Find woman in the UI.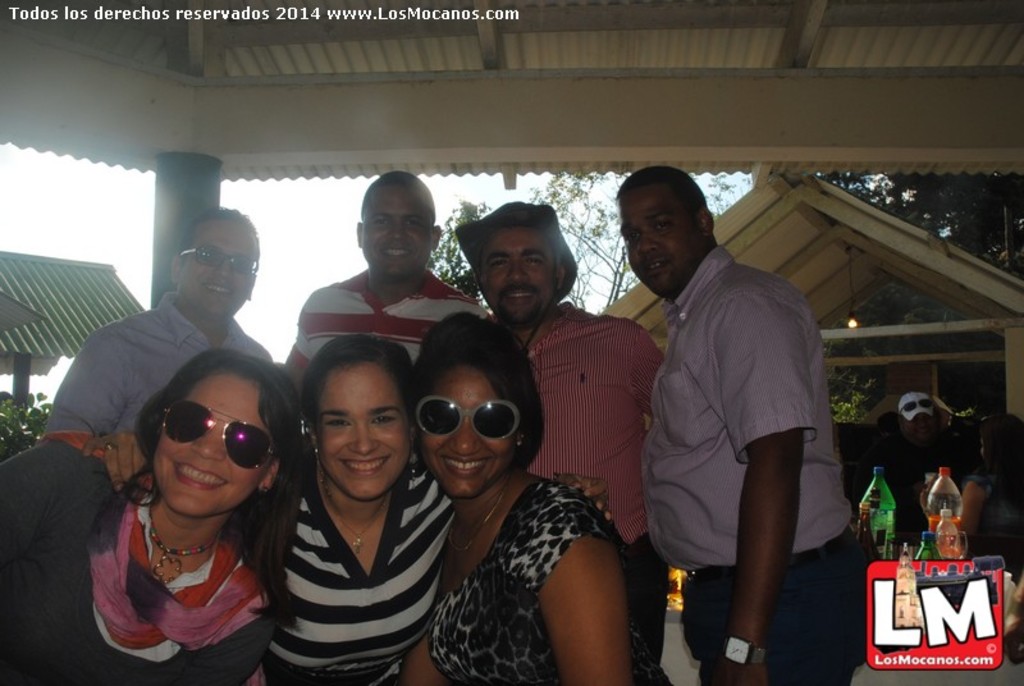
UI element at 956 411 1023 586.
